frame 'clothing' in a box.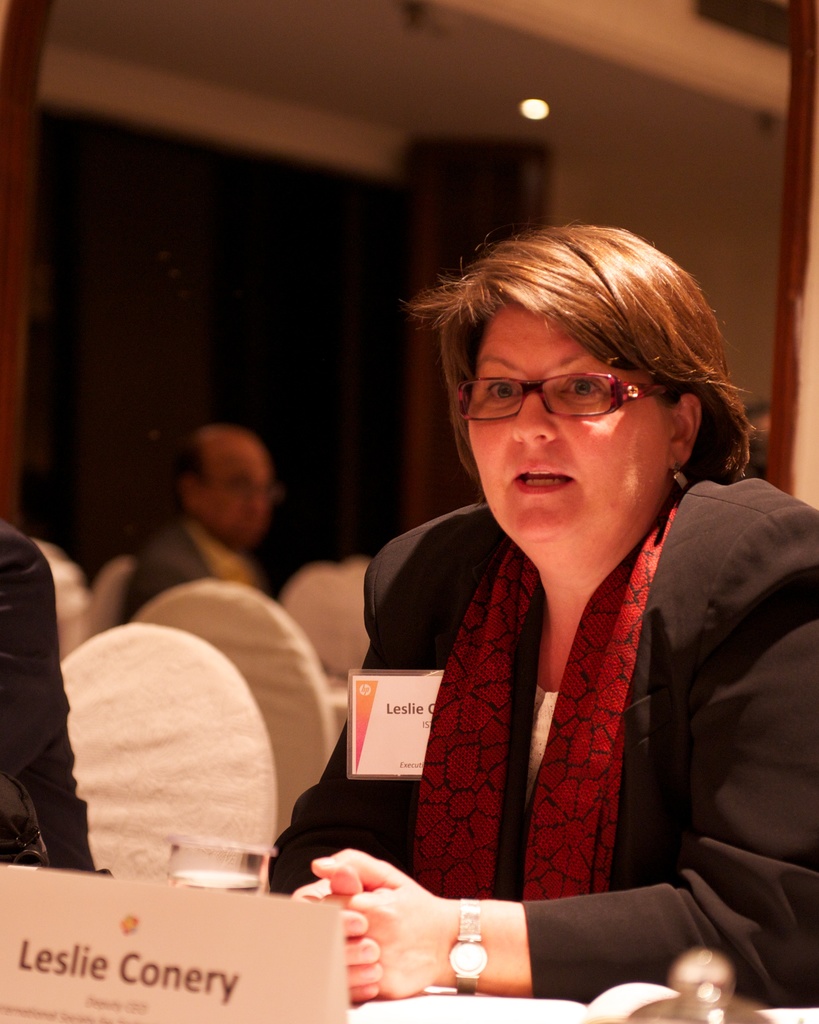
box=[1, 525, 99, 870].
